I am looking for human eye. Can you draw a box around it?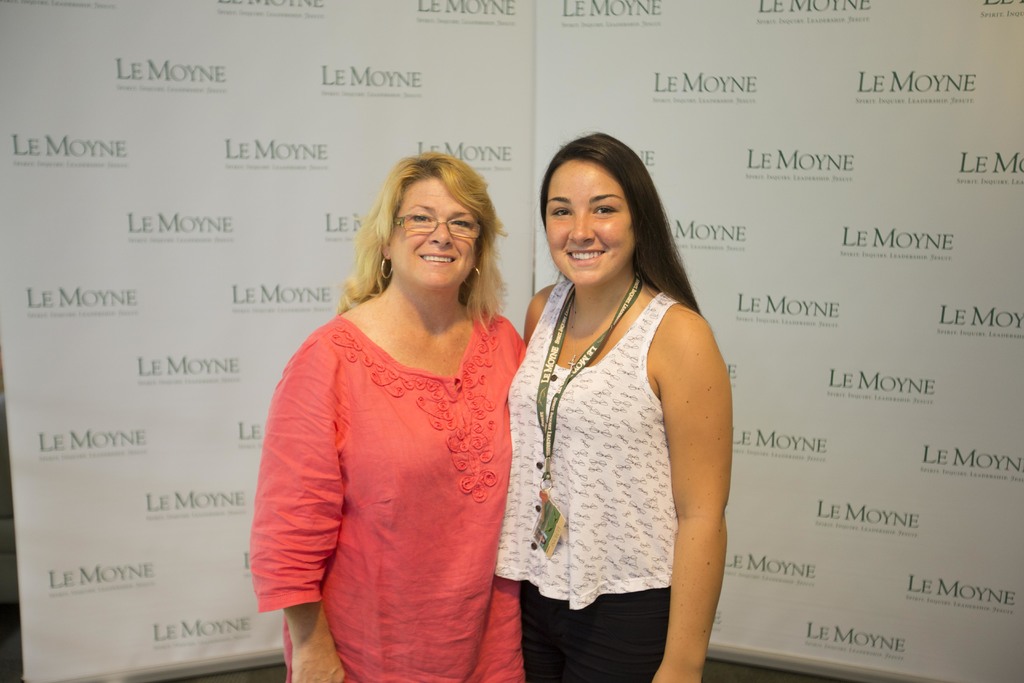
Sure, the bounding box is bbox=[410, 210, 431, 226].
